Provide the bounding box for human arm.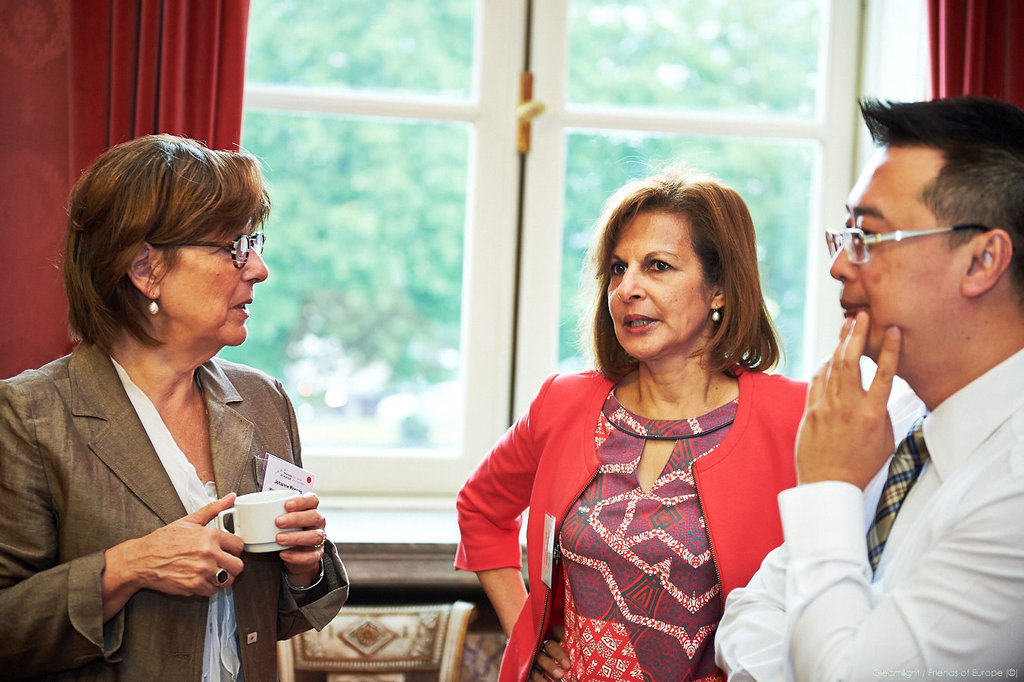
<box>267,364,356,635</box>.
